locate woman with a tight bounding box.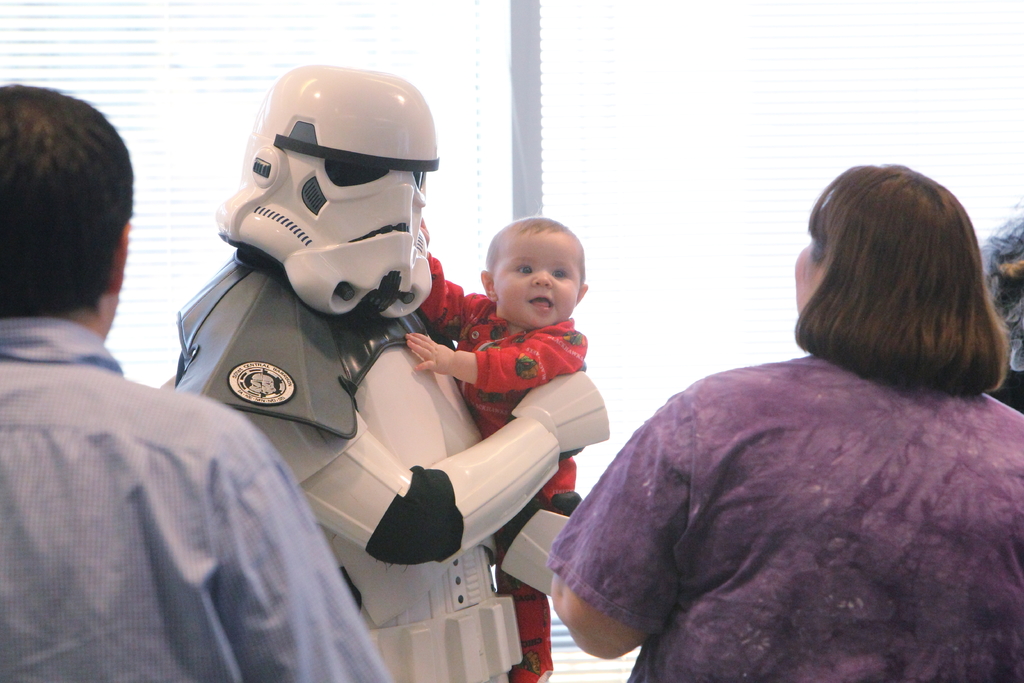
bbox=[550, 160, 984, 682].
